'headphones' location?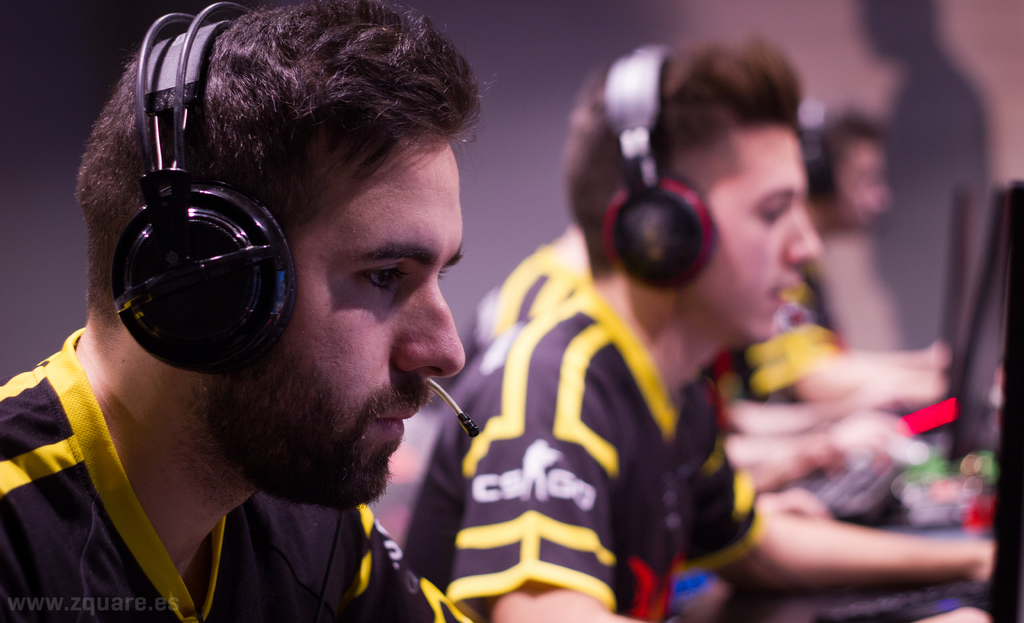
crop(600, 42, 717, 288)
